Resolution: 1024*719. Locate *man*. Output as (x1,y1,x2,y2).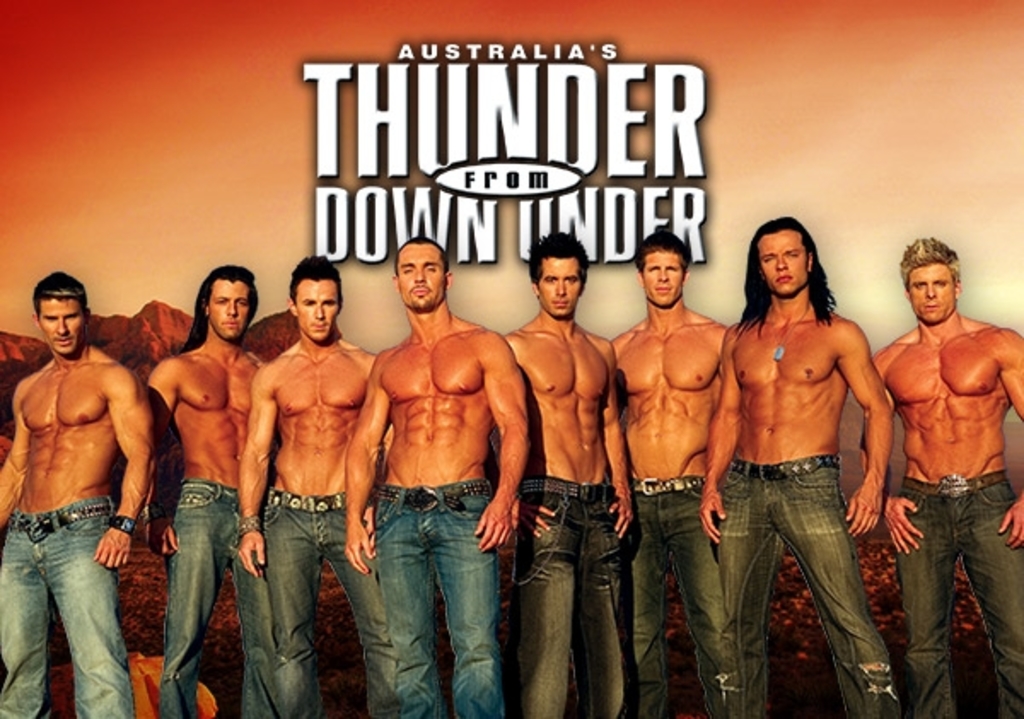
(498,229,640,717).
